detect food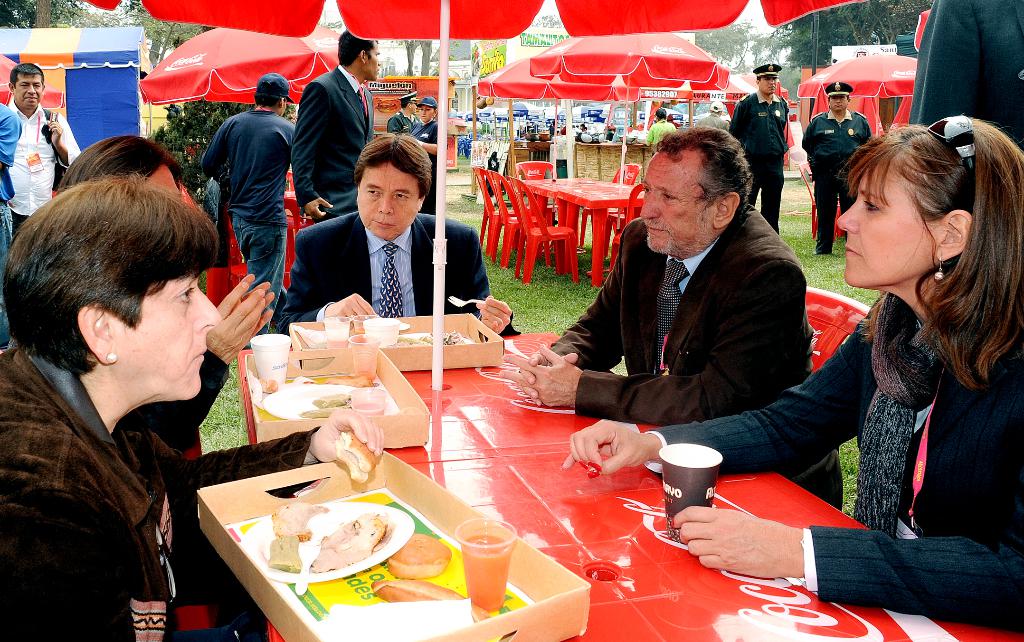
367, 566, 495, 630
